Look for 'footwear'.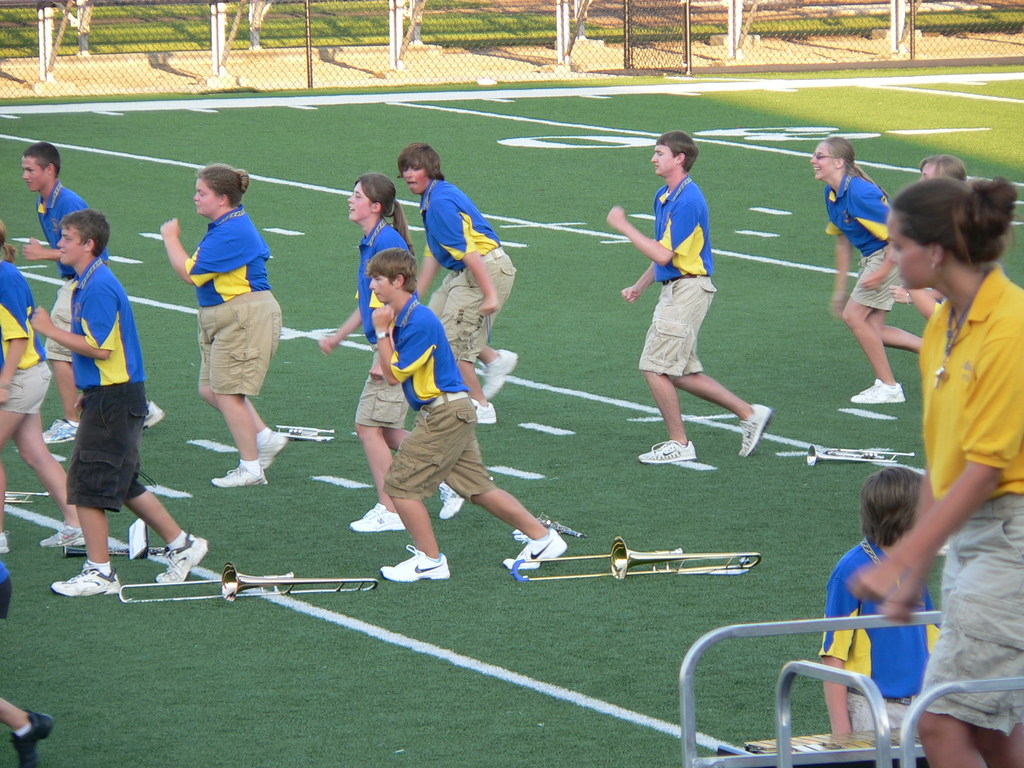
Found: locate(742, 403, 772, 452).
